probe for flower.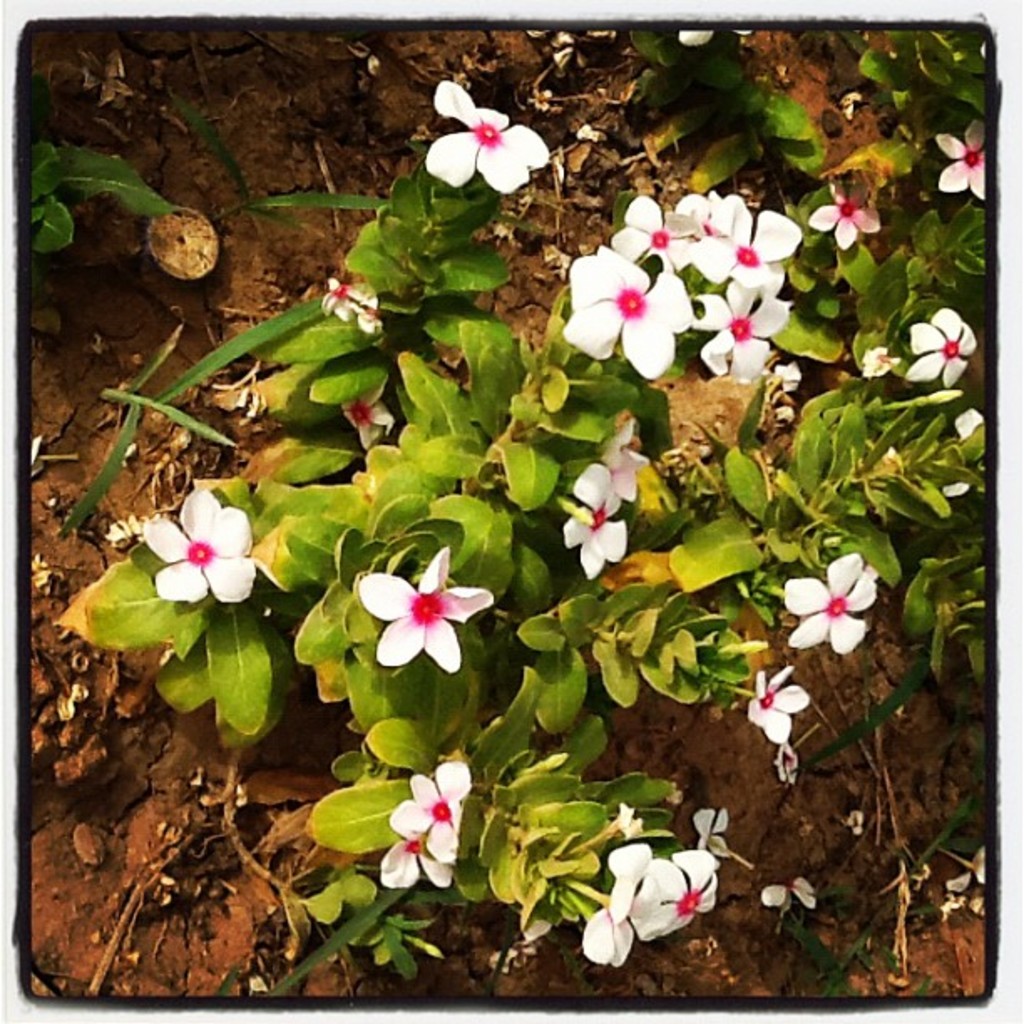
Probe result: bbox(559, 243, 688, 370).
